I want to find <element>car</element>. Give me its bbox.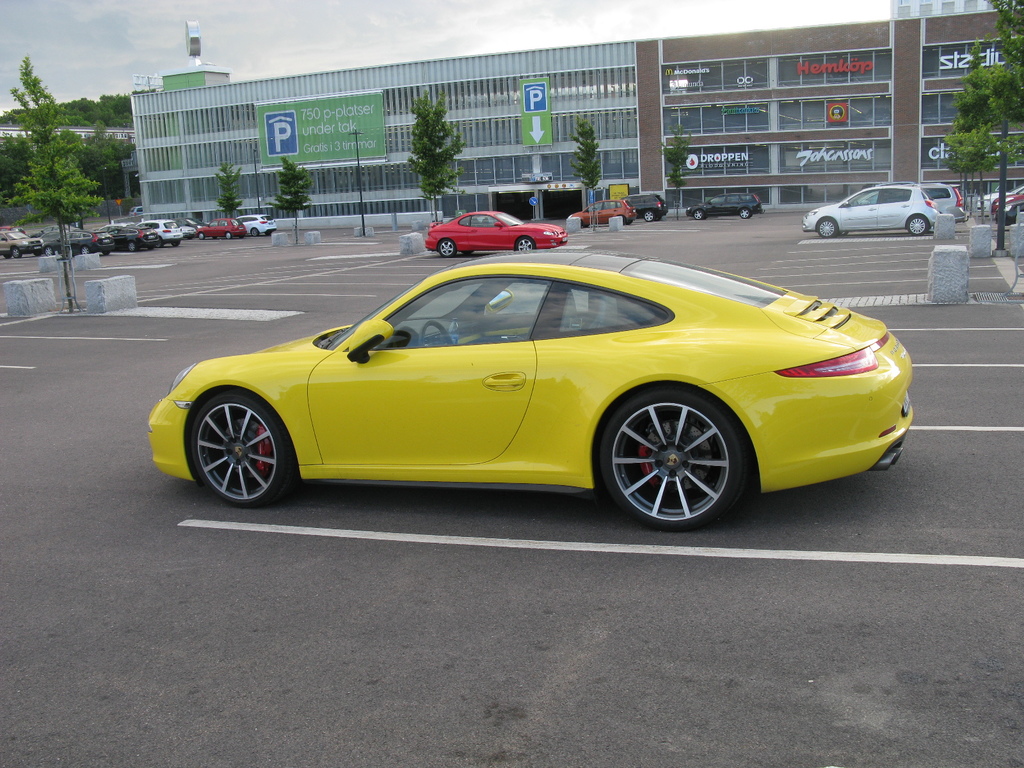
{"x1": 567, "y1": 199, "x2": 639, "y2": 228}.
